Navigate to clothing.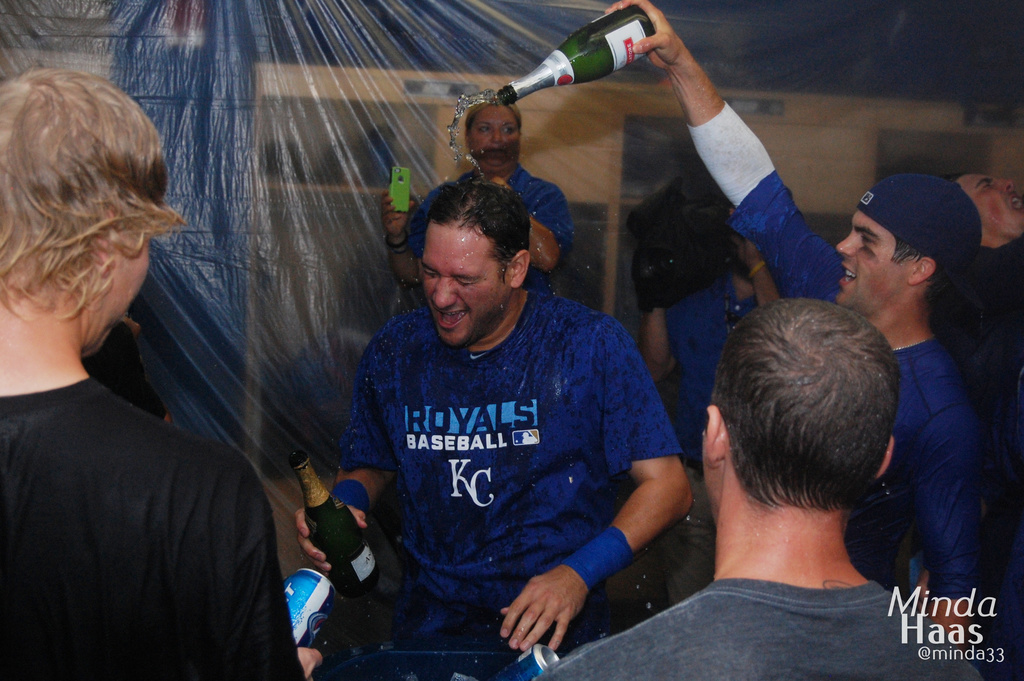
Navigation target: (400,157,573,293).
